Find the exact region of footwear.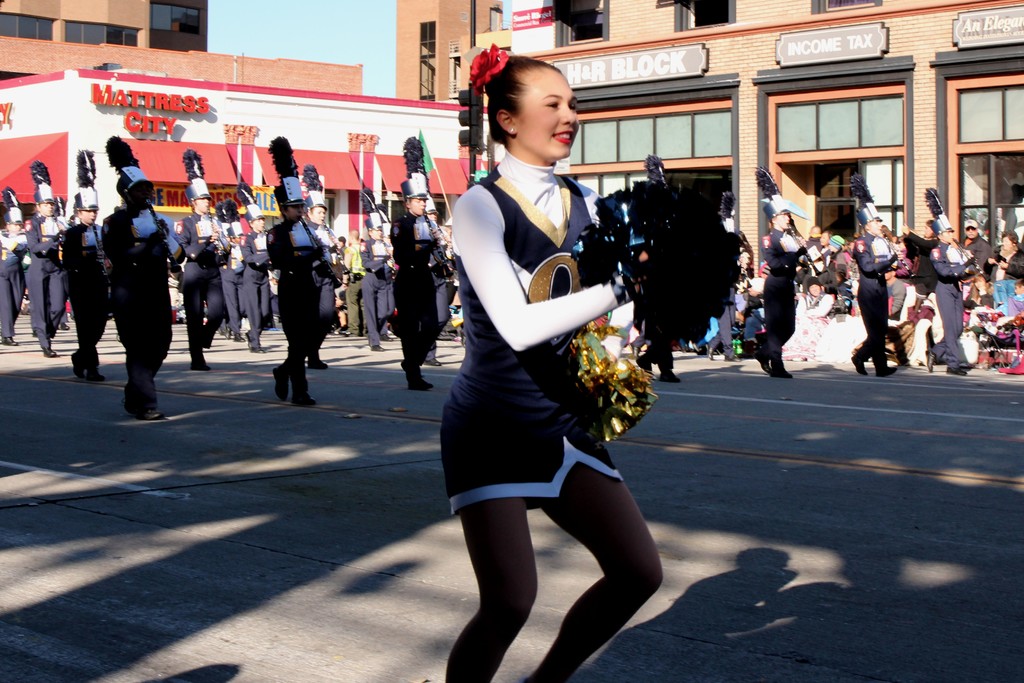
Exact region: box(876, 362, 900, 376).
